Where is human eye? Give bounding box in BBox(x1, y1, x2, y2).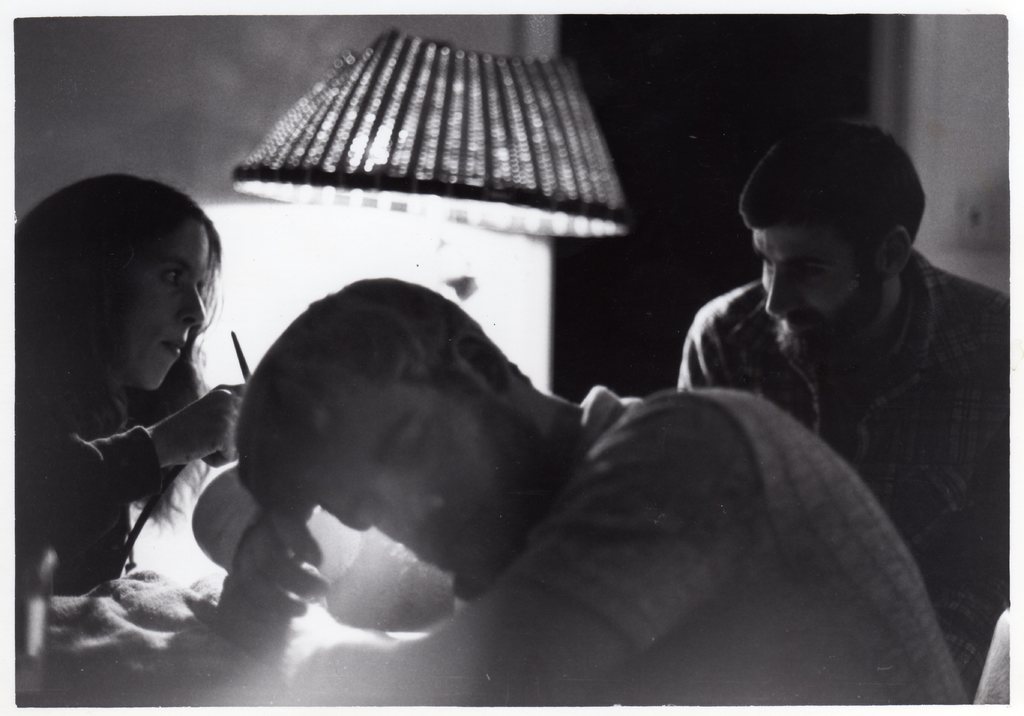
BBox(401, 416, 437, 479).
